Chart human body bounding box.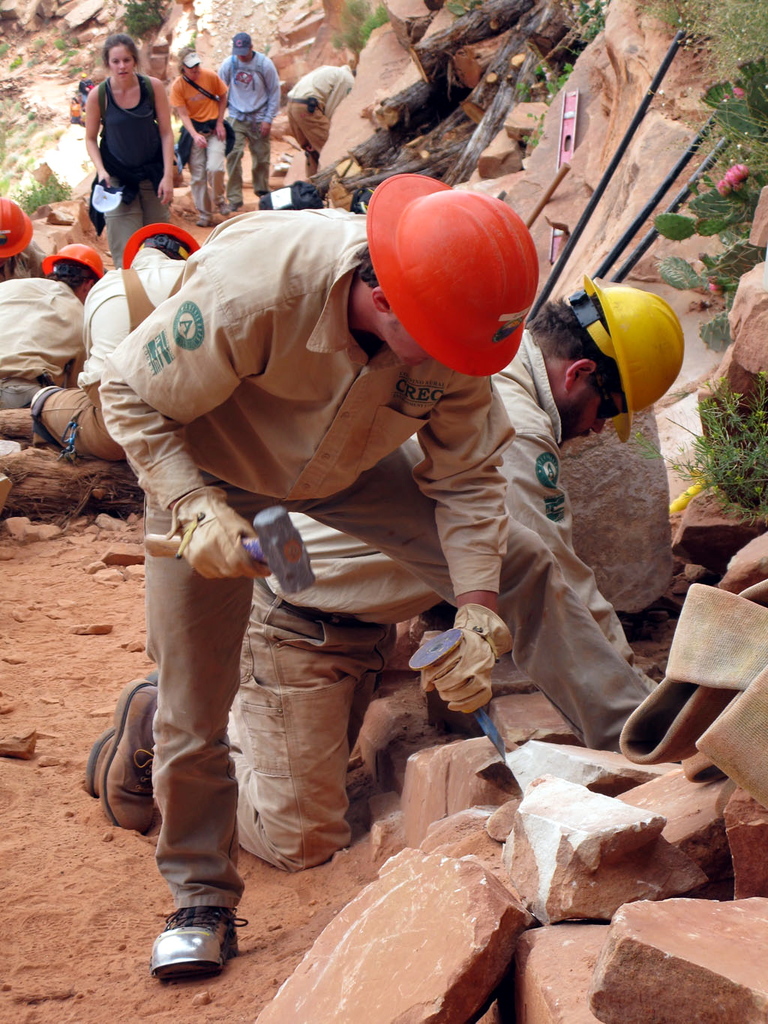
Charted: BBox(33, 243, 191, 467).
